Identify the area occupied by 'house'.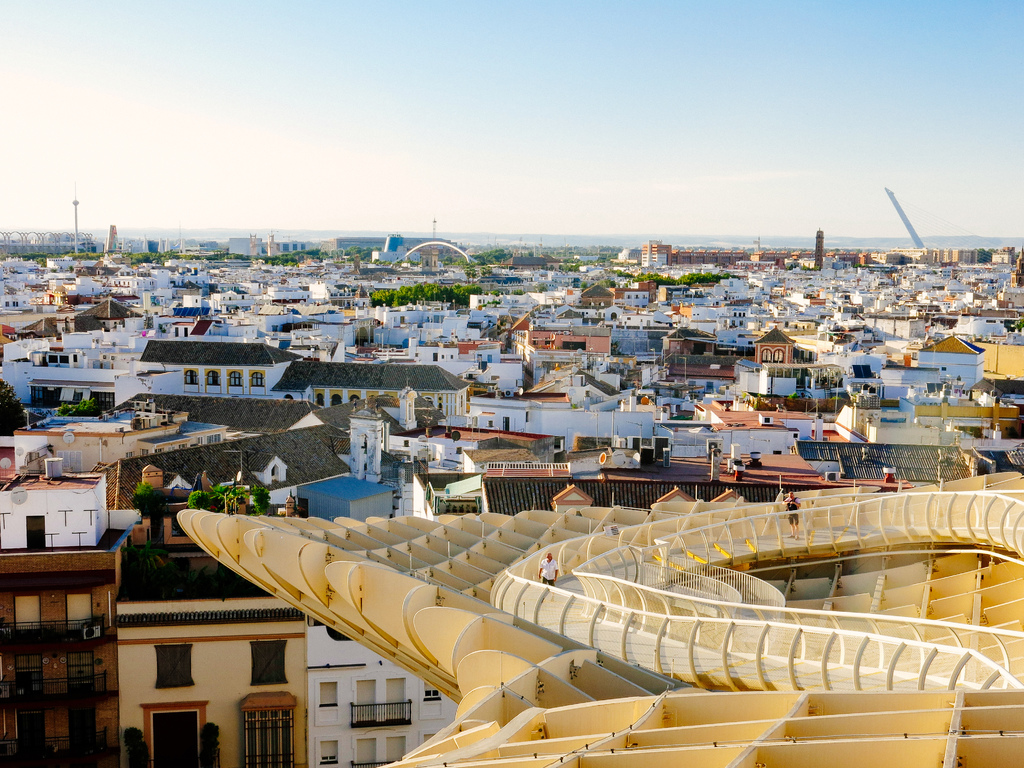
Area: 177 298 199 317.
